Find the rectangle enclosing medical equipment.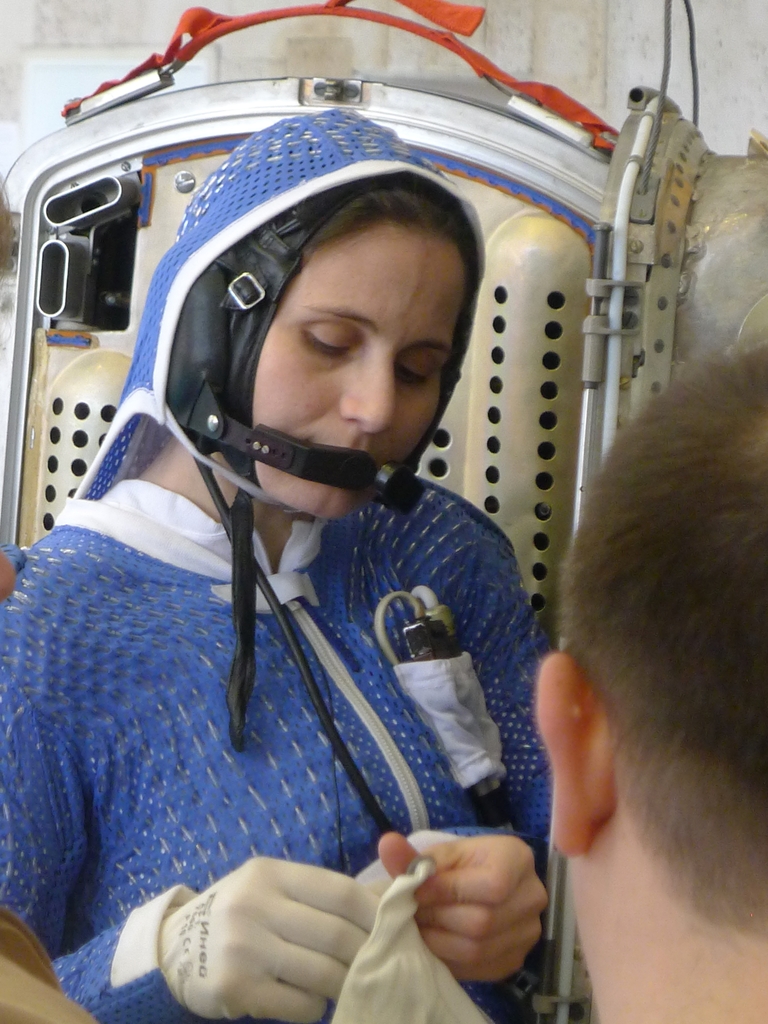
3,0,767,1017.
